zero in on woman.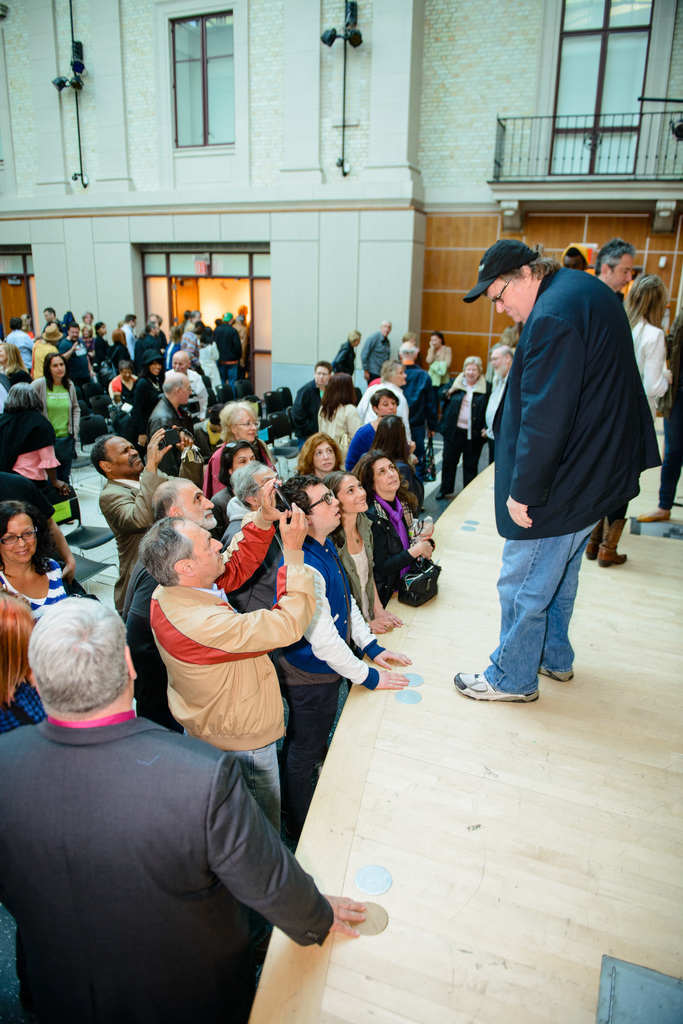
Zeroed in: Rect(208, 399, 275, 497).
